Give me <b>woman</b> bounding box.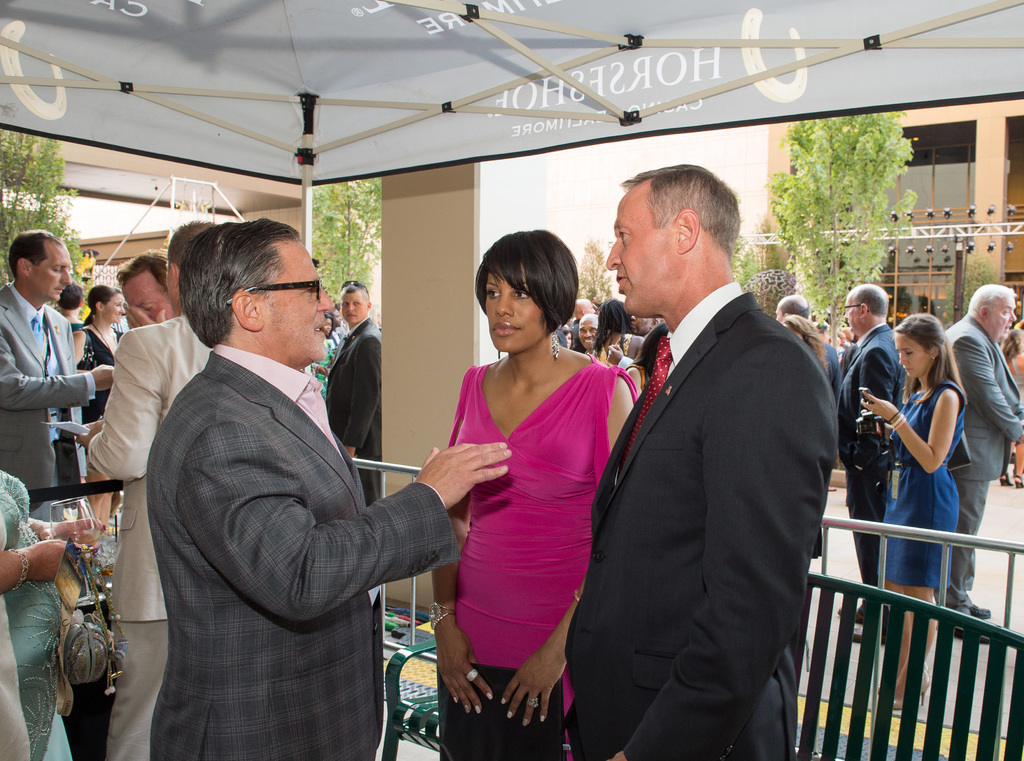
0,470,110,760.
